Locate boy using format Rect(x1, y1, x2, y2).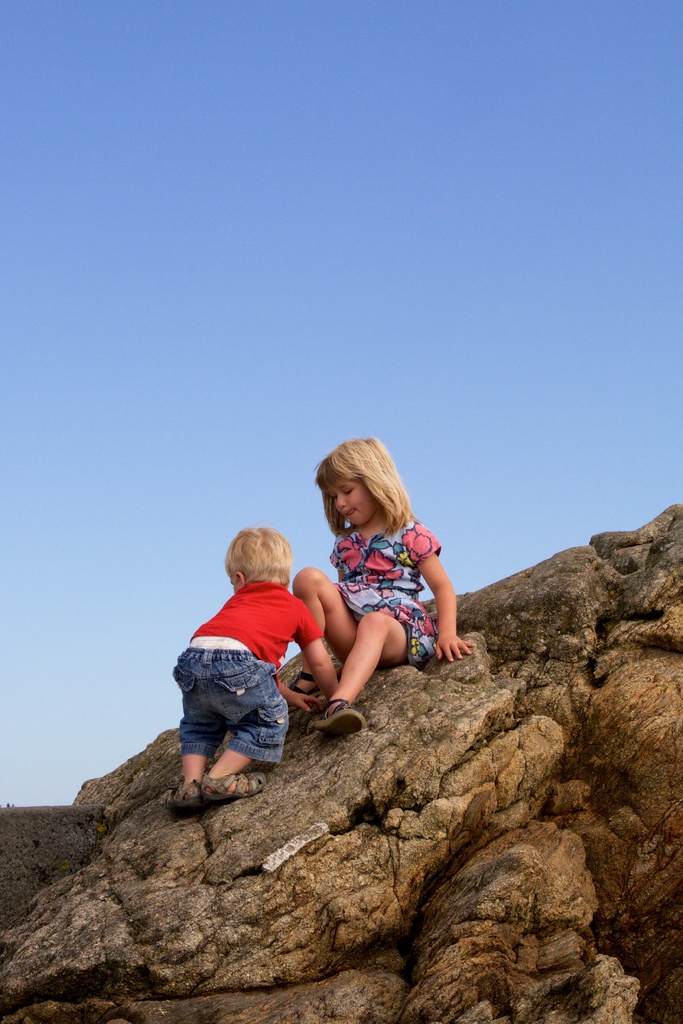
Rect(150, 529, 342, 815).
